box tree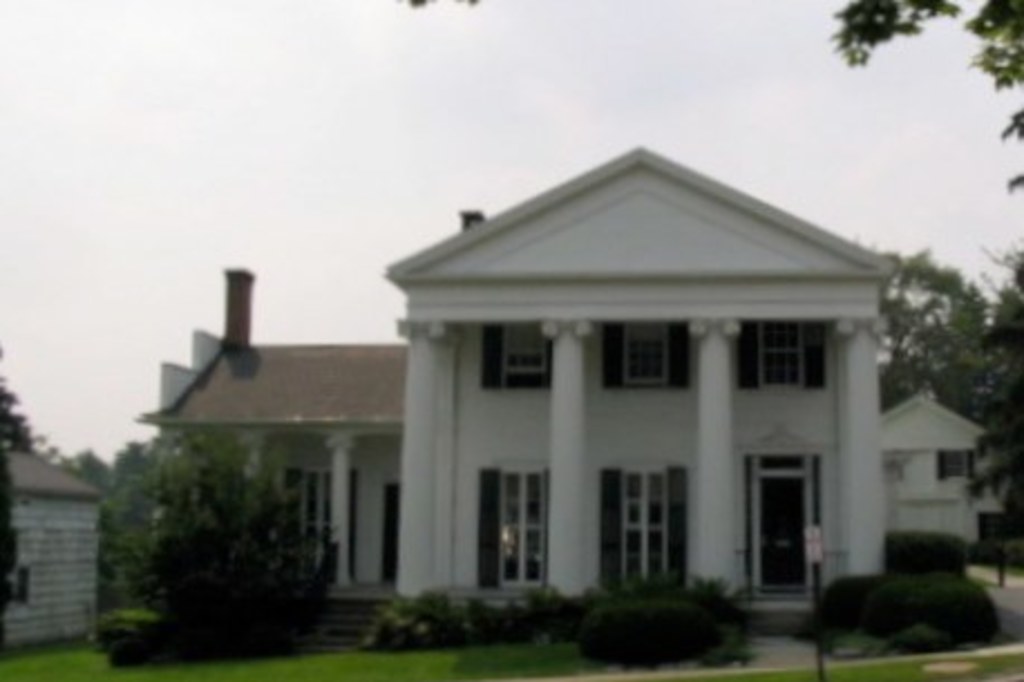
[0, 342, 92, 657]
